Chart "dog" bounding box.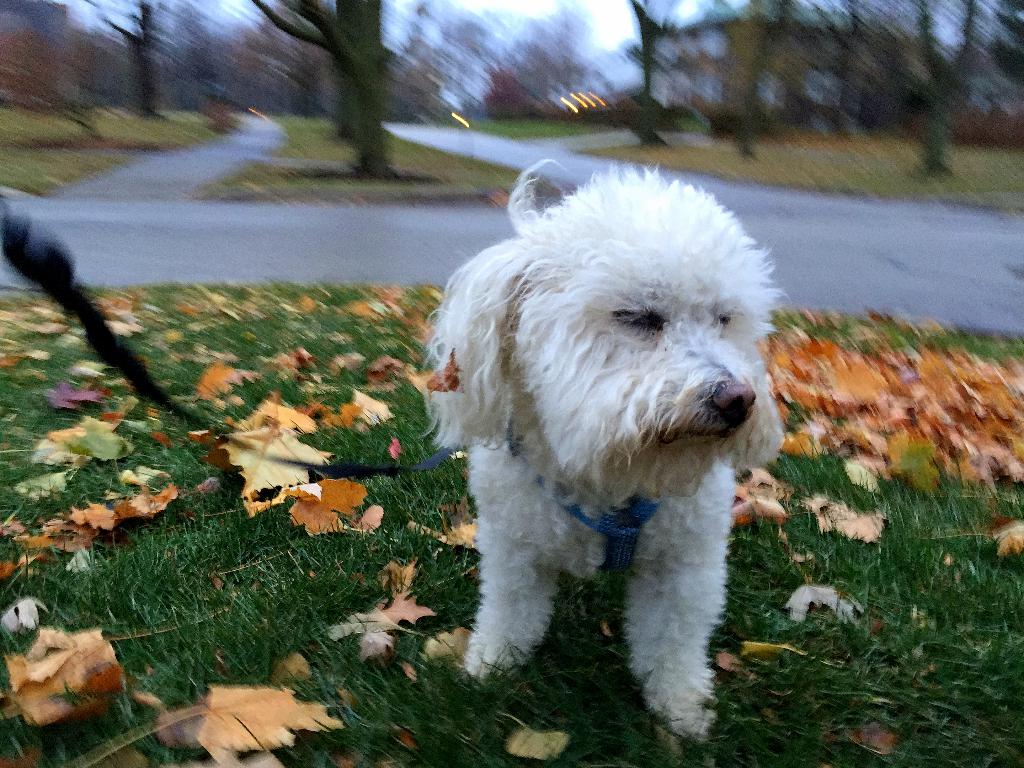
Charted: (left=419, top=156, right=788, bottom=749).
